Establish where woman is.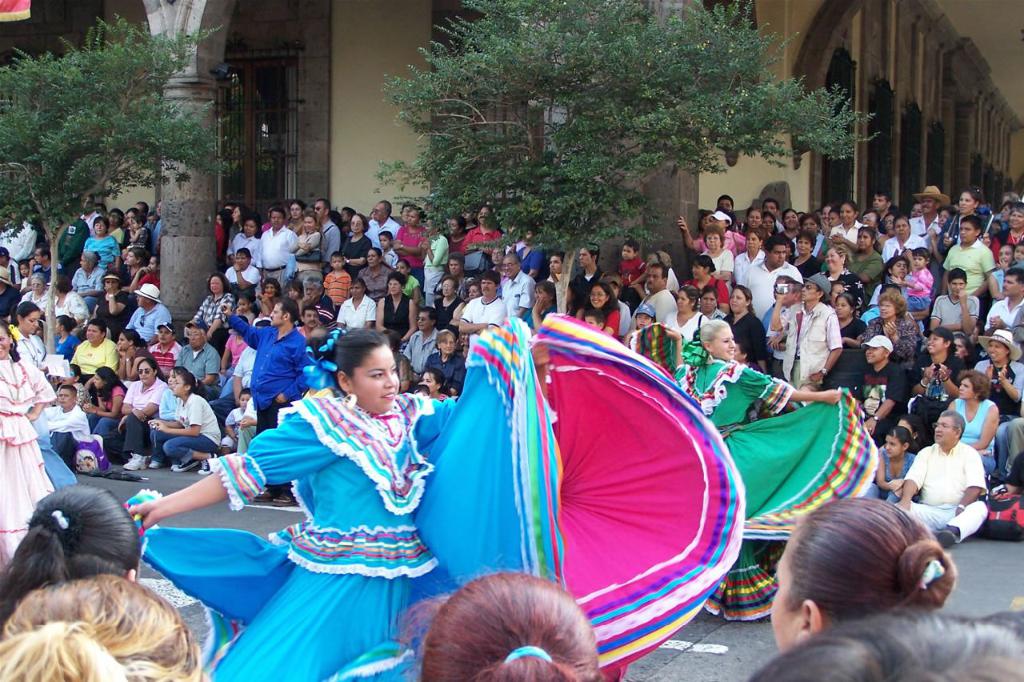
Established at Rect(947, 368, 1001, 475).
